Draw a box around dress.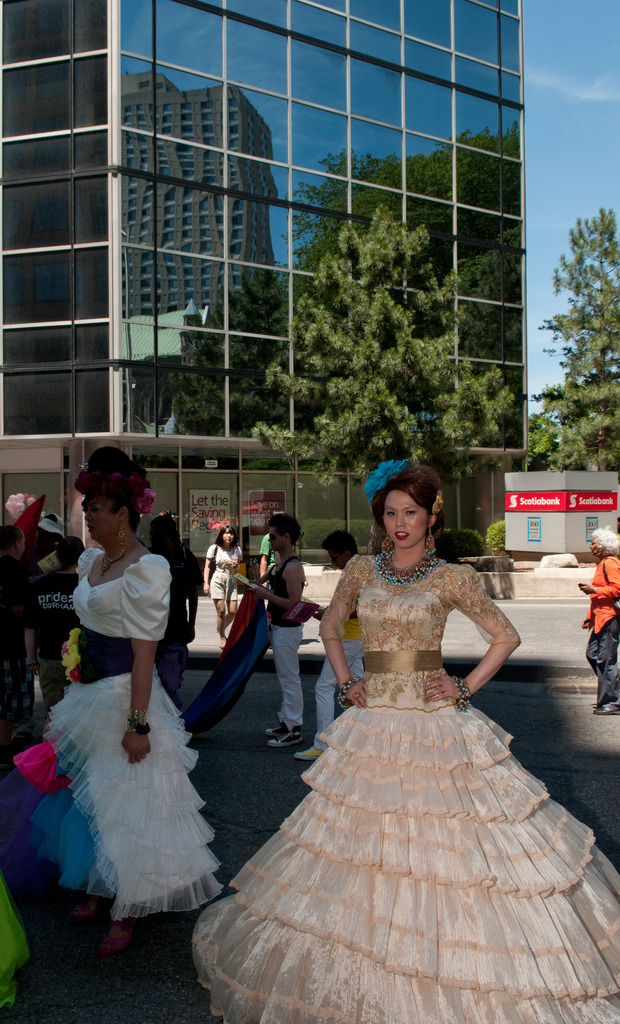
(200, 547, 246, 607).
